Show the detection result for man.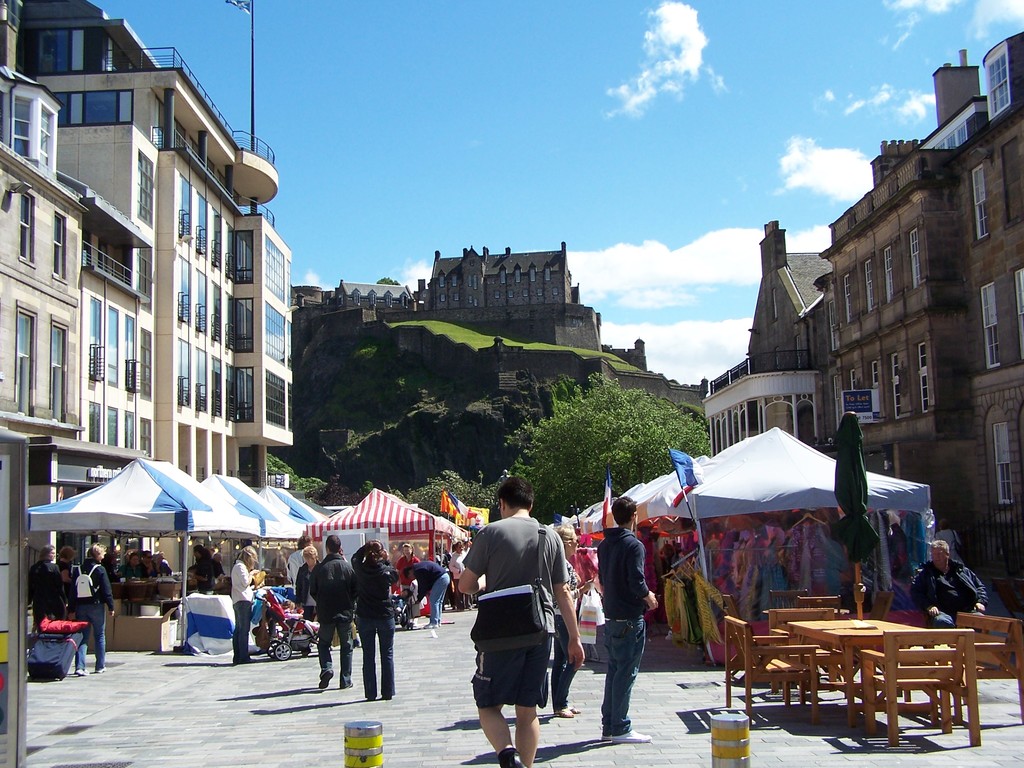
[x1=592, y1=496, x2=664, y2=744].
